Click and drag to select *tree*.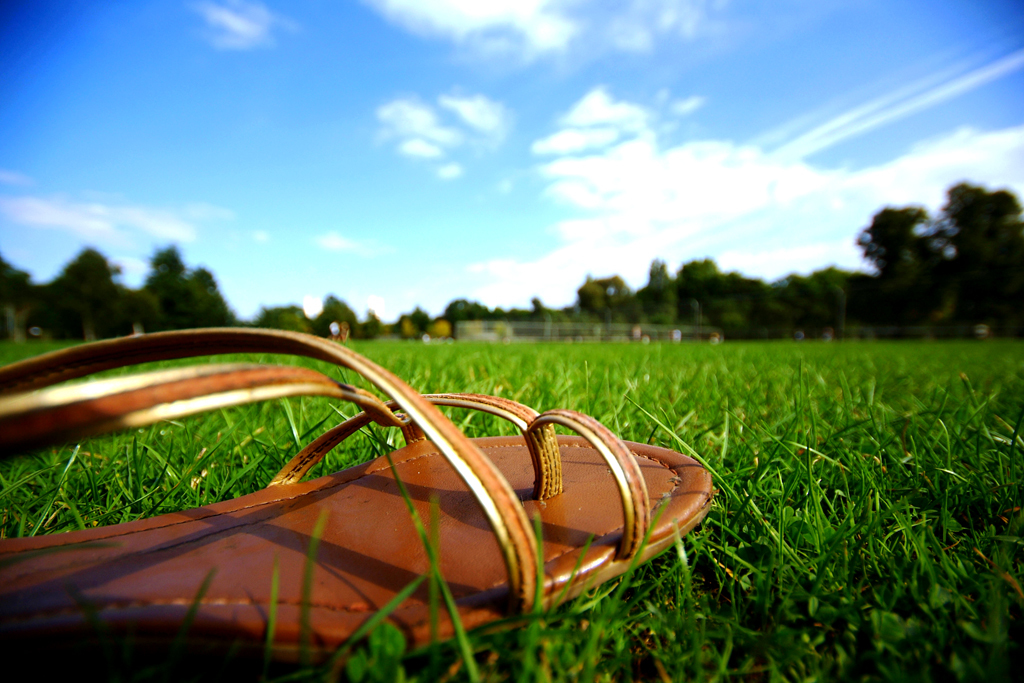
Selection: (x1=191, y1=263, x2=233, y2=329).
